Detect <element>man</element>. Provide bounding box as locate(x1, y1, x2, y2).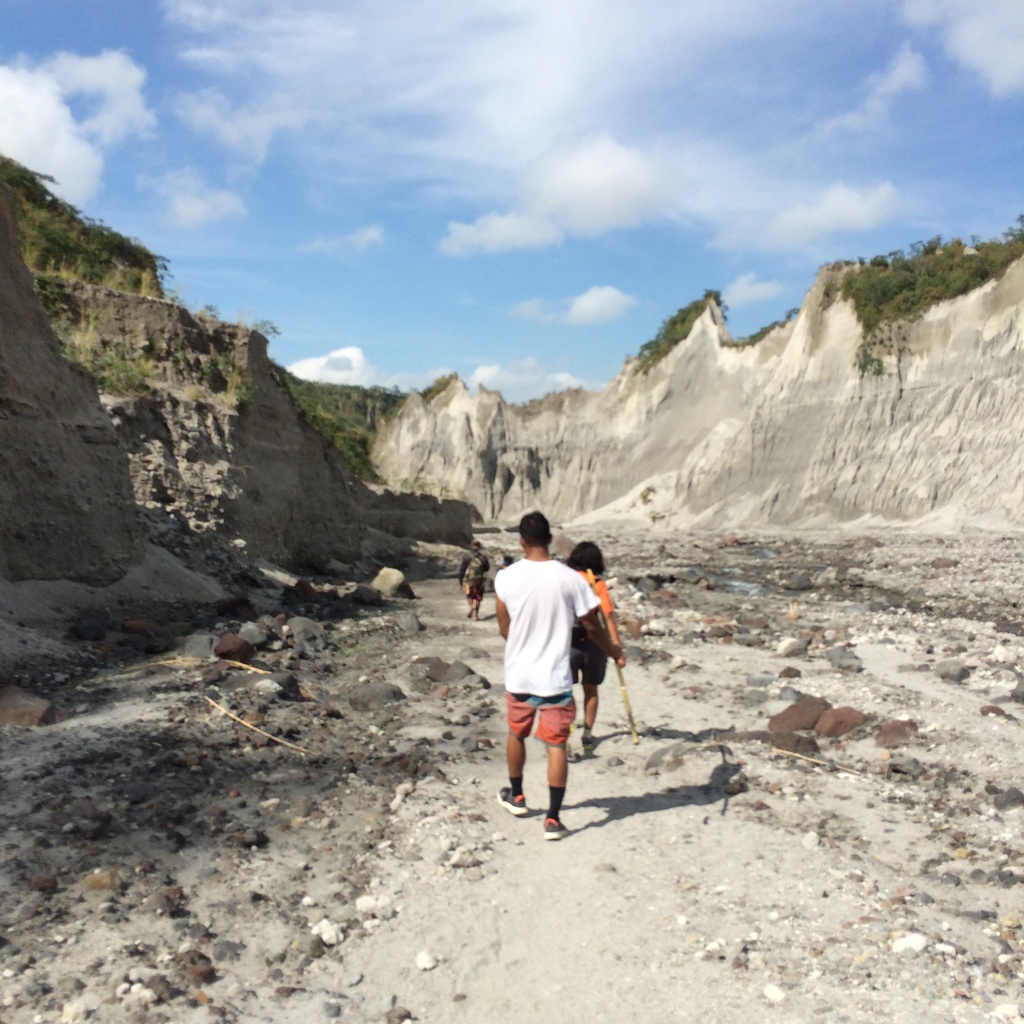
locate(489, 528, 622, 833).
